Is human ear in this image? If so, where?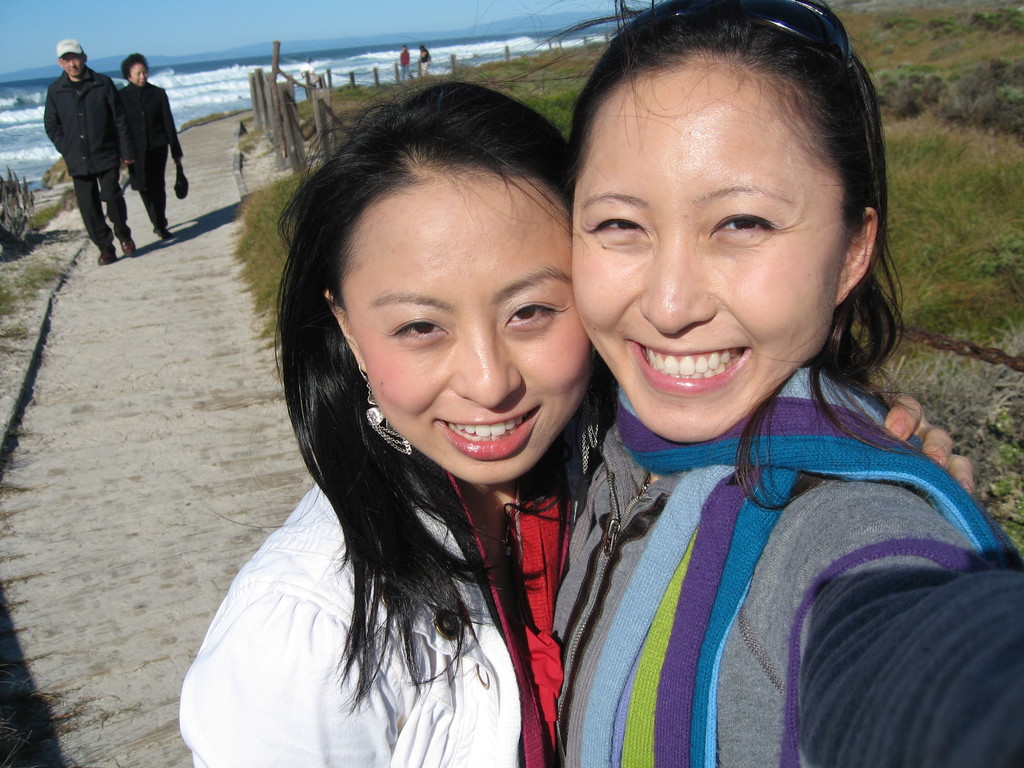
Yes, at <bbox>324, 291, 369, 369</bbox>.
